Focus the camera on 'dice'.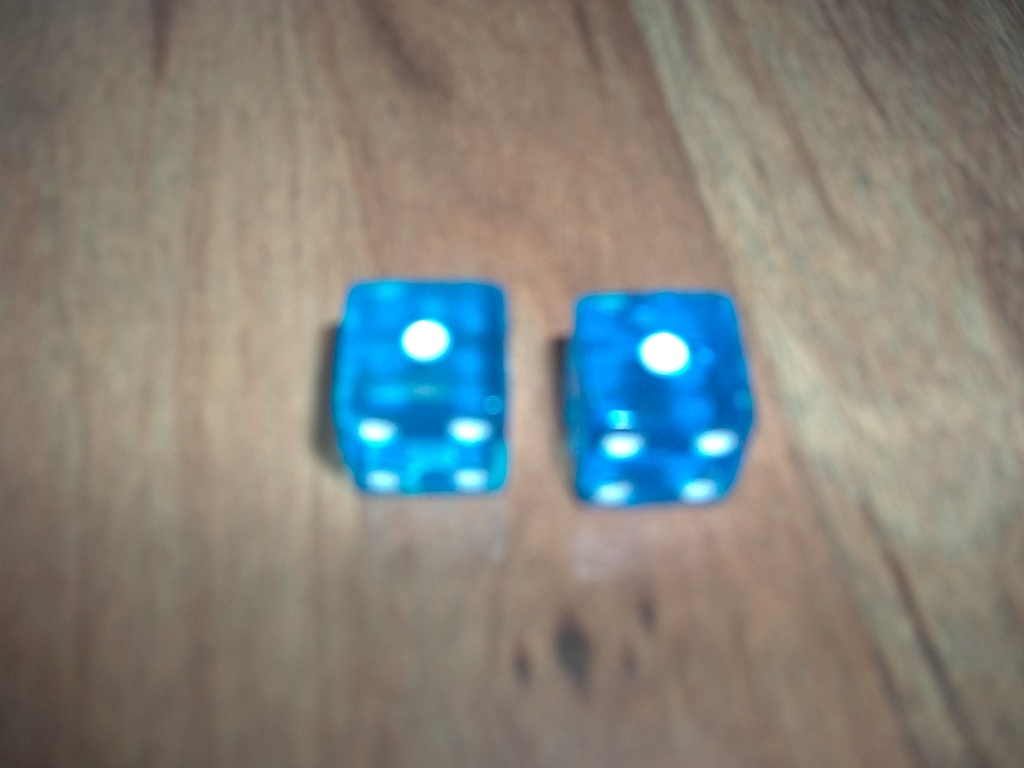
Focus region: [556, 290, 756, 507].
